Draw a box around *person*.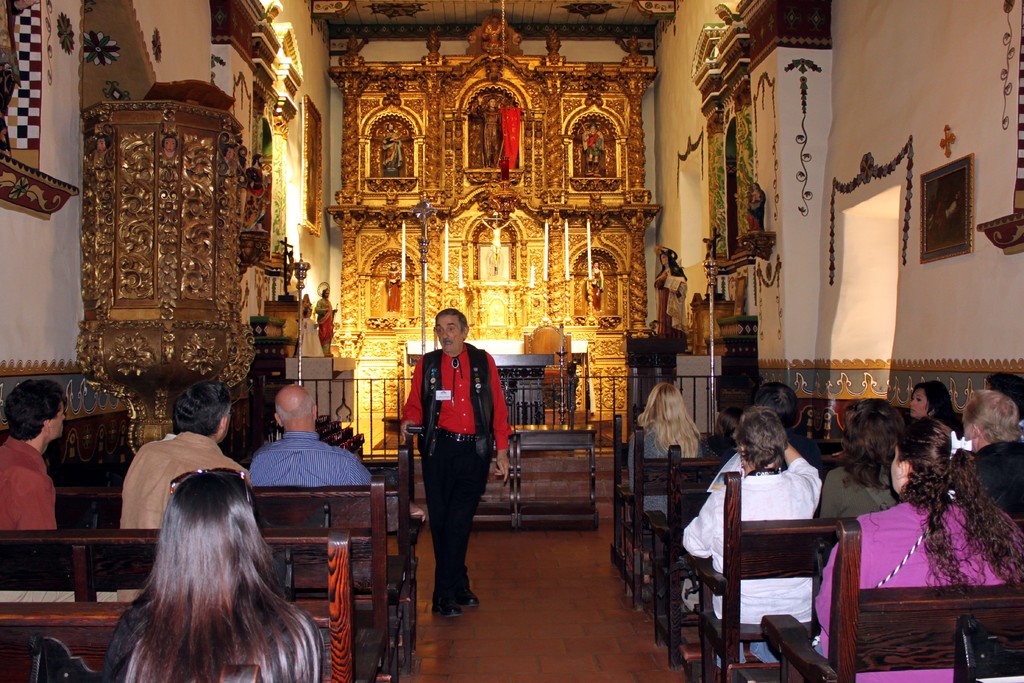
653:251:687:349.
